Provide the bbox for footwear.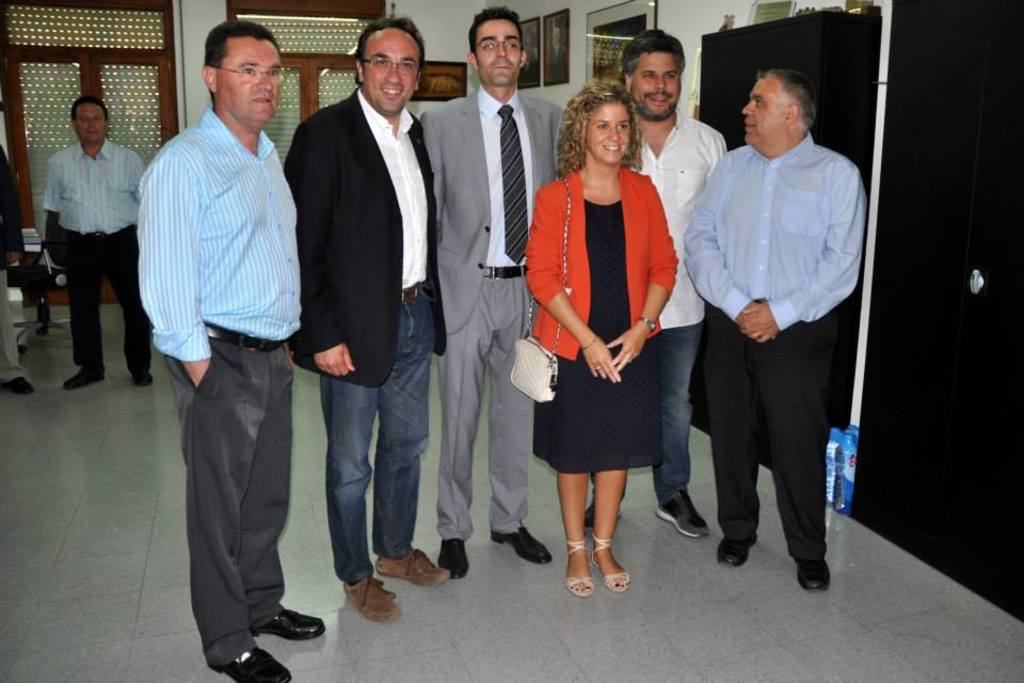
{"x1": 59, "y1": 362, "x2": 106, "y2": 388}.
